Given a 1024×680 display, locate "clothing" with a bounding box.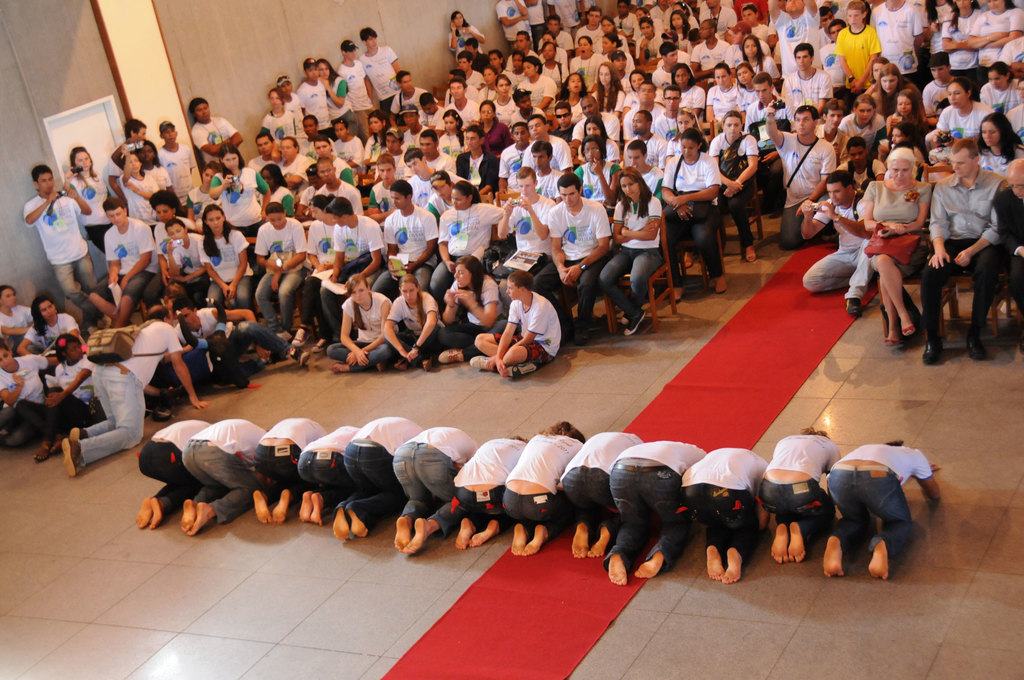
Located: [x1=255, y1=216, x2=310, y2=332].
